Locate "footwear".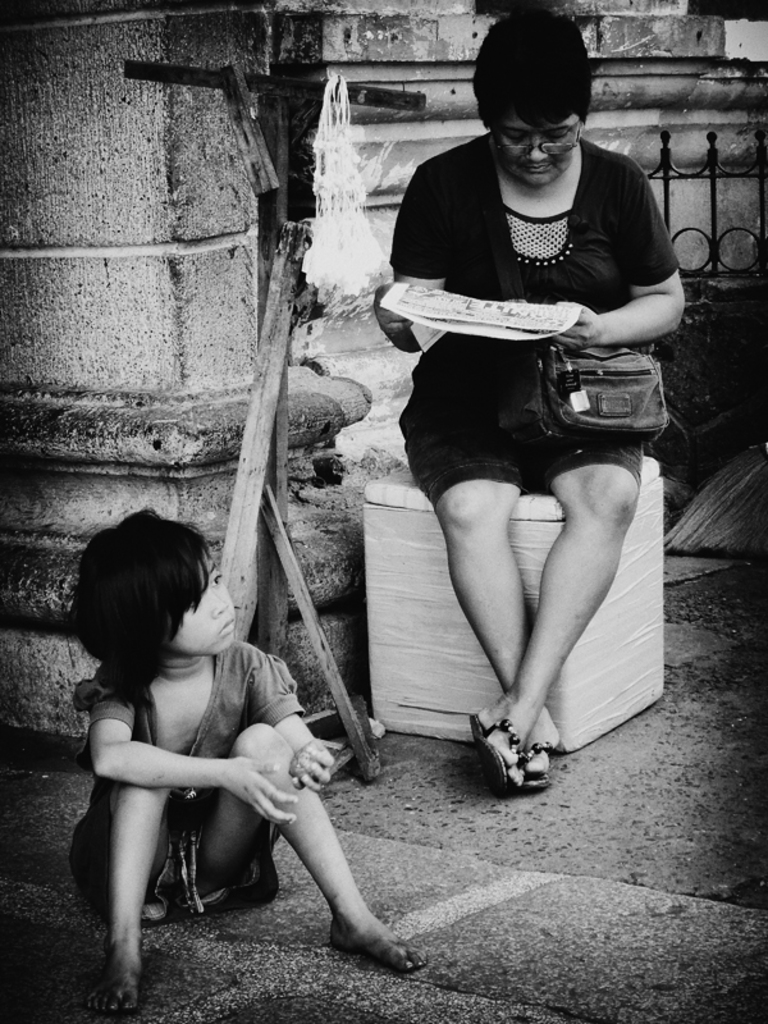
Bounding box: detection(468, 708, 532, 795).
